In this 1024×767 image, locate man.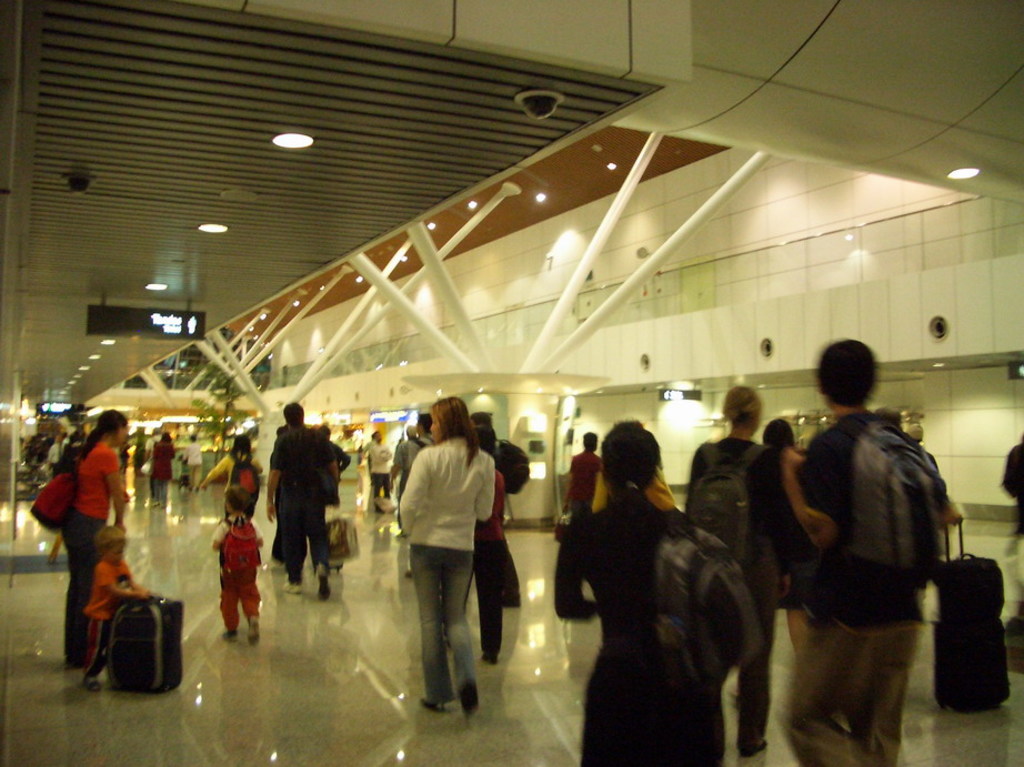
Bounding box: locate(780, 335, 964, 766).
